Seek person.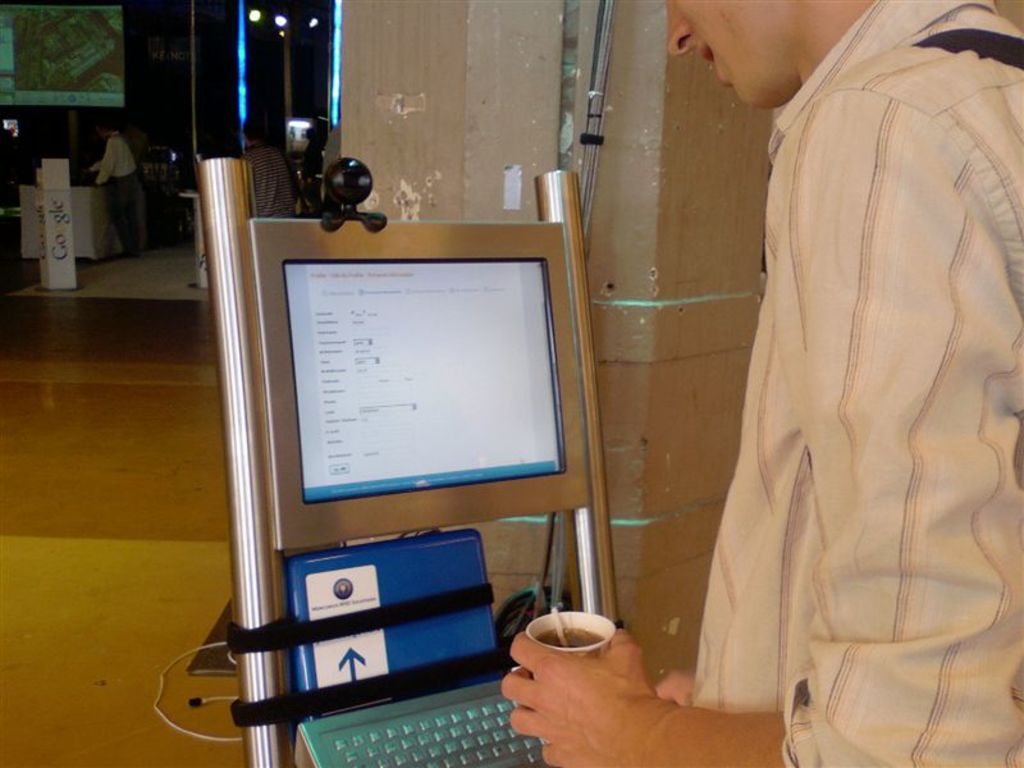
l=659, t=0, r=1023, b=765.
